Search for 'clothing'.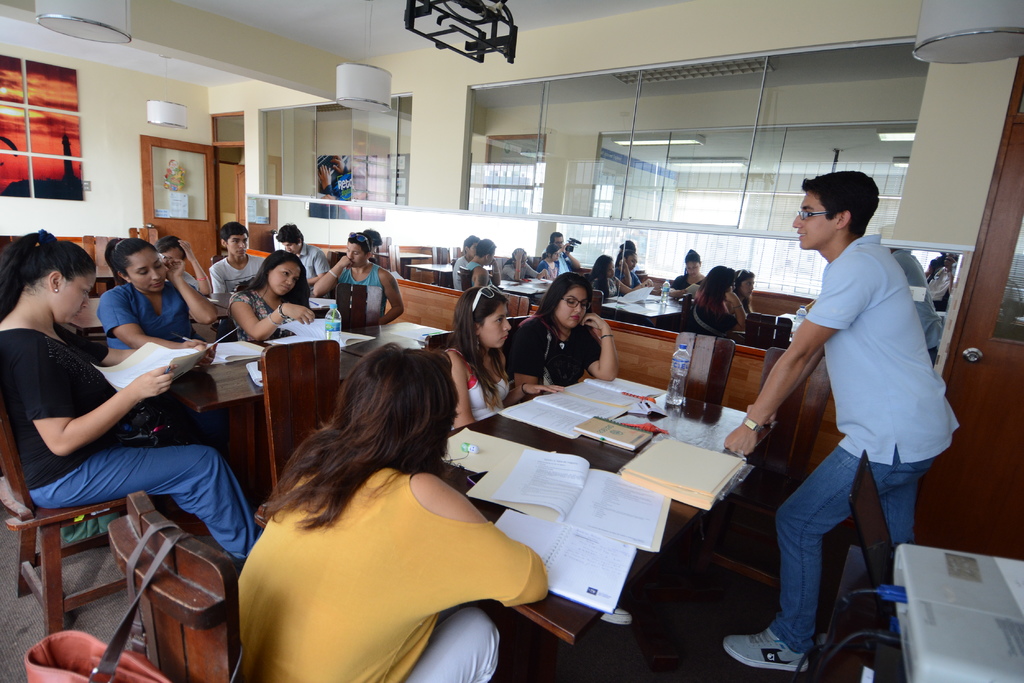
Found at 503:265:539:283.
